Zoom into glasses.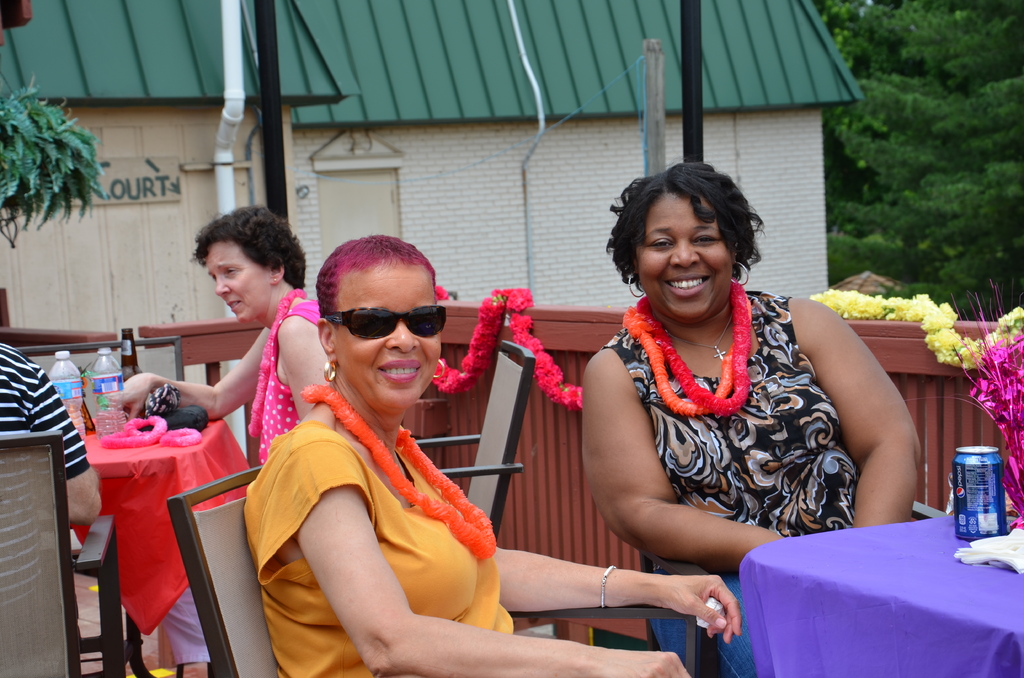
Zoom target: locate(323, 309, 451, 354).
